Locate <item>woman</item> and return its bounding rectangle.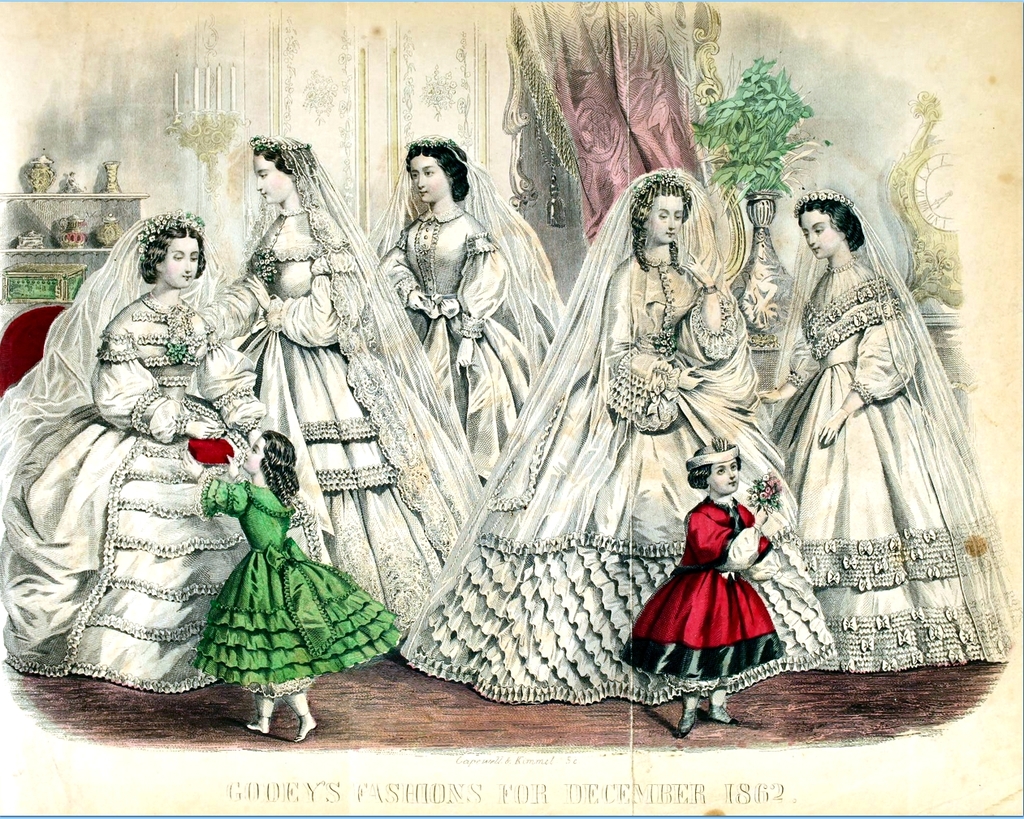
x1=0 y1=209 x2=325 y2=700.
